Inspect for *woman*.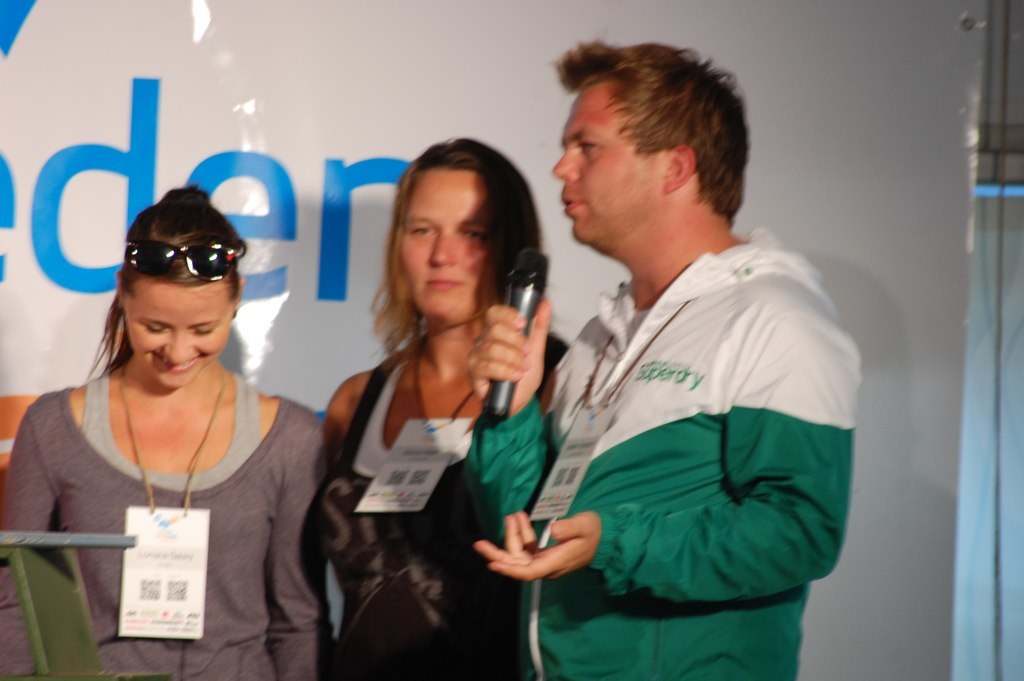
Inspection: <bbox>0, 190, 329, 680</bbox>.
